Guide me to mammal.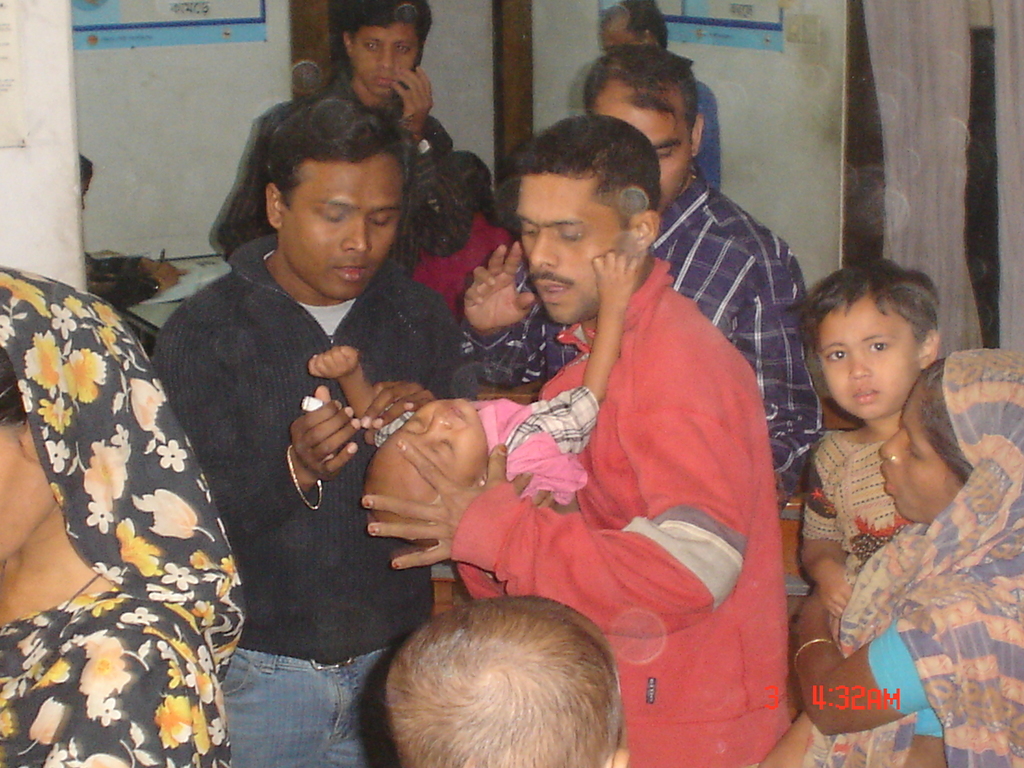
Guidance: (147, 95, 480, 767).
